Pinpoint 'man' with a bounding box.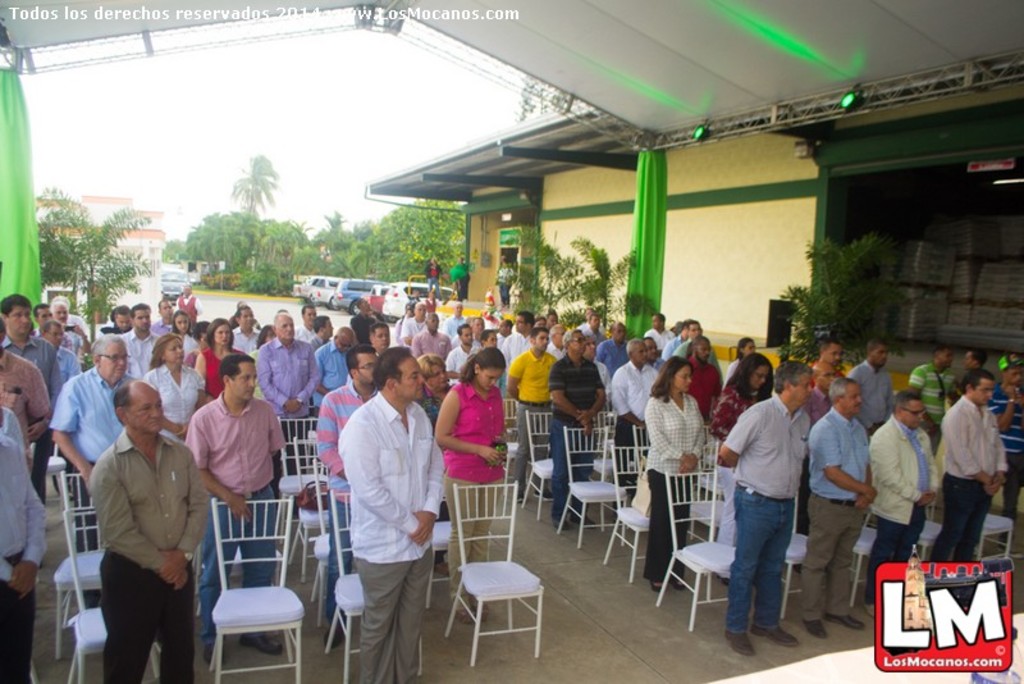
177, 278, 200, 318.
